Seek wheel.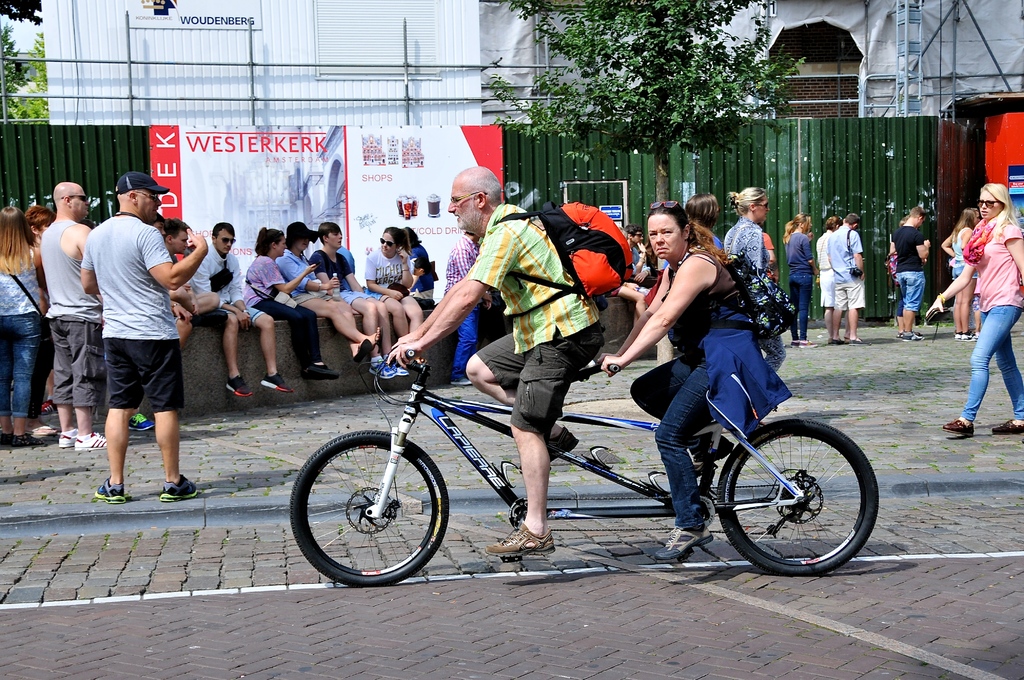
724,411,872,570.
